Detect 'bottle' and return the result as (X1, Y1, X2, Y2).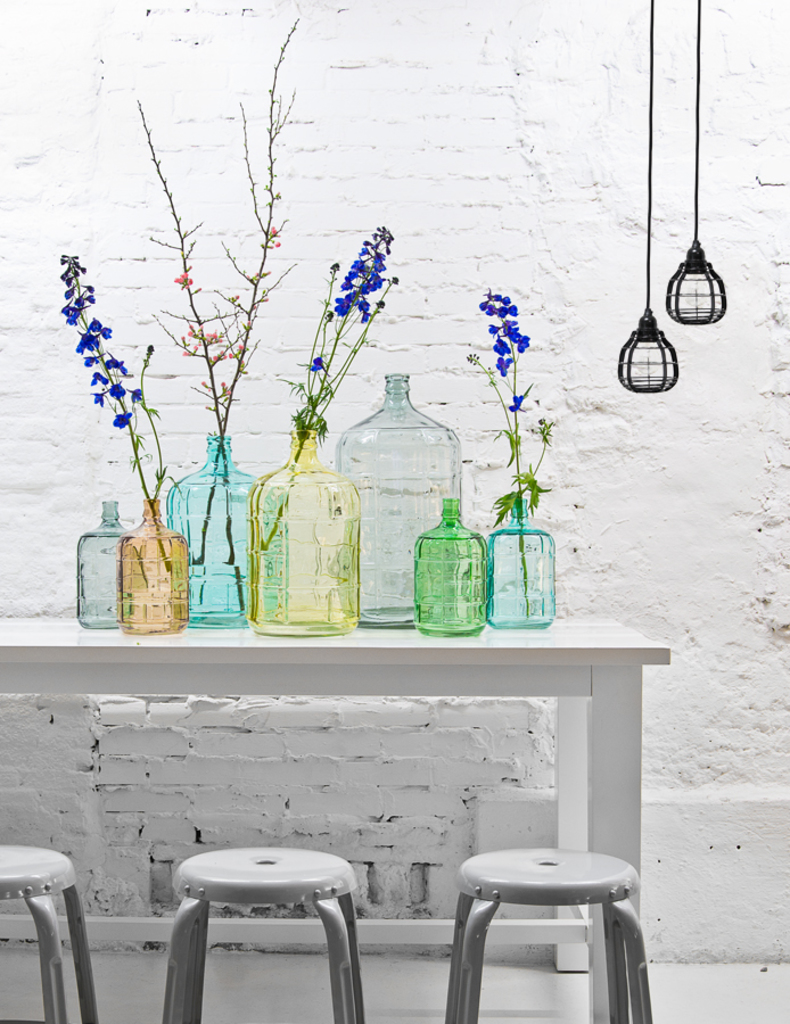
(488, 499, 551, 626).
